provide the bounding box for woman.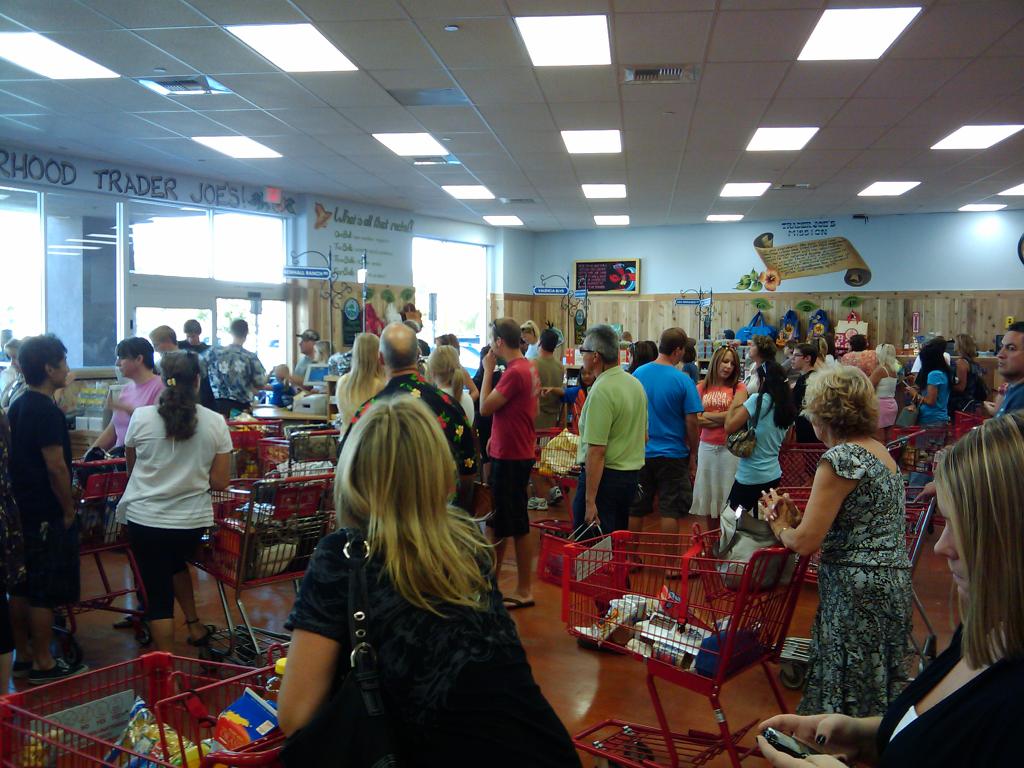
333,332,392,447.
